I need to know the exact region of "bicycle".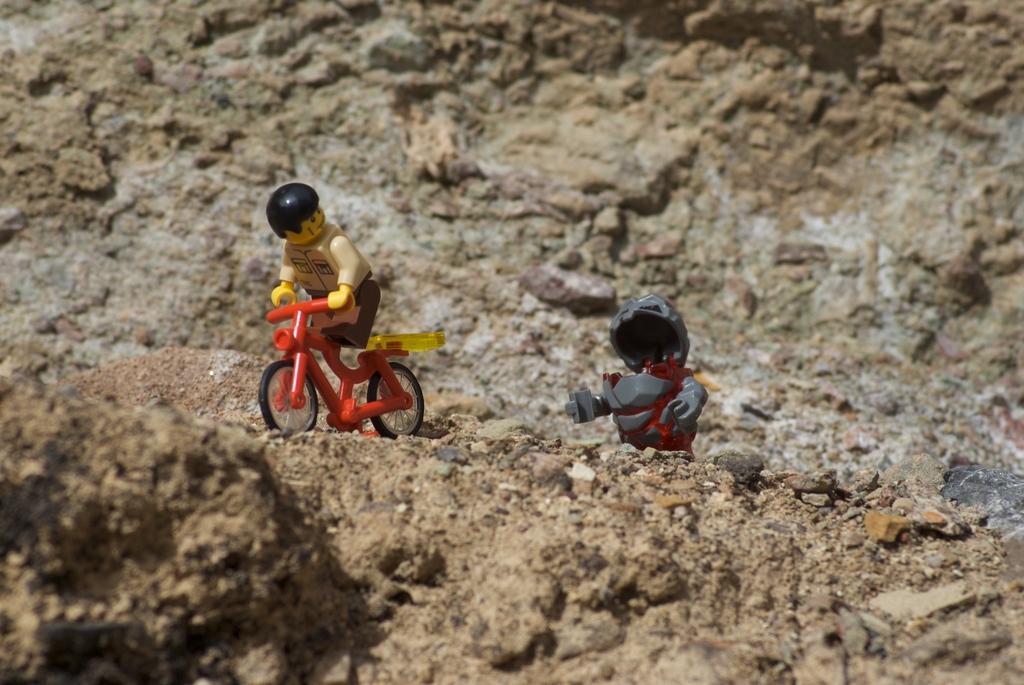
Region: 244,301,419,422.
